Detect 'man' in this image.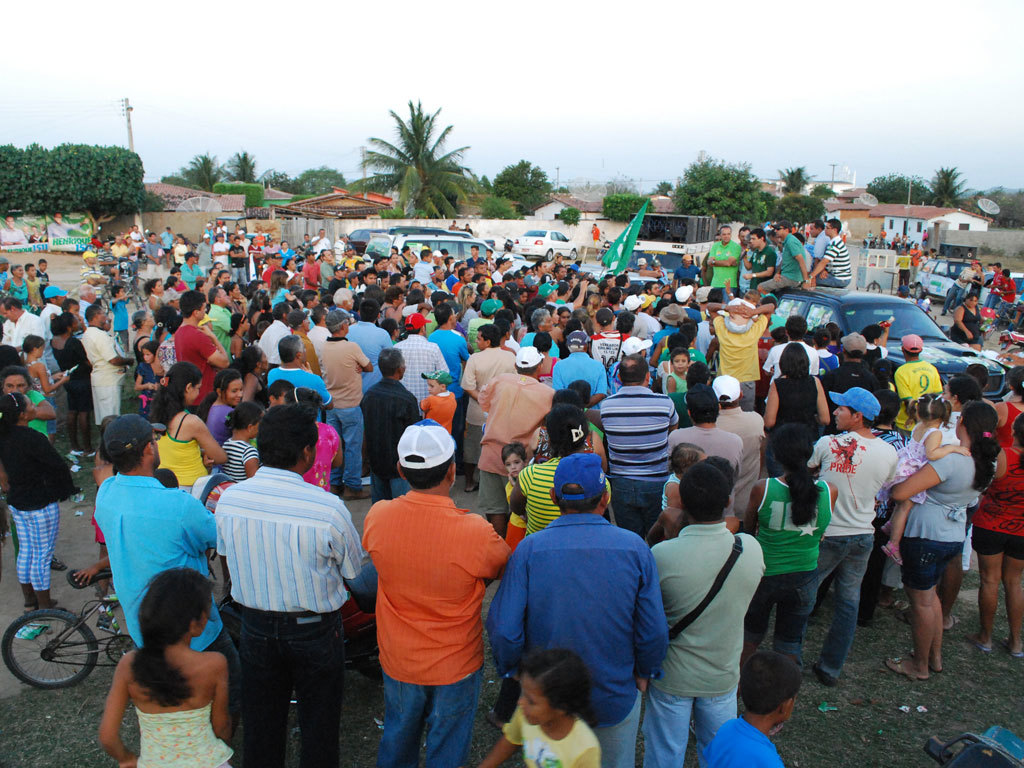
Detection: region(0, 298, 47, 359).
